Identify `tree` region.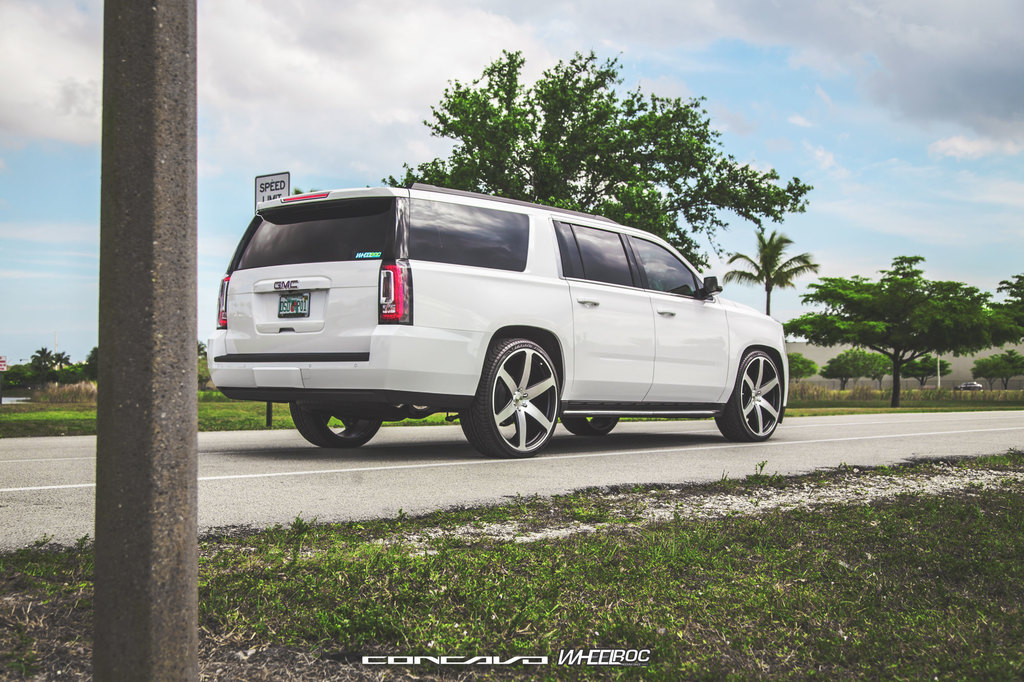
Region: {"x1": 376, "y1": 45, "x2": 811, "y2": 278}.
